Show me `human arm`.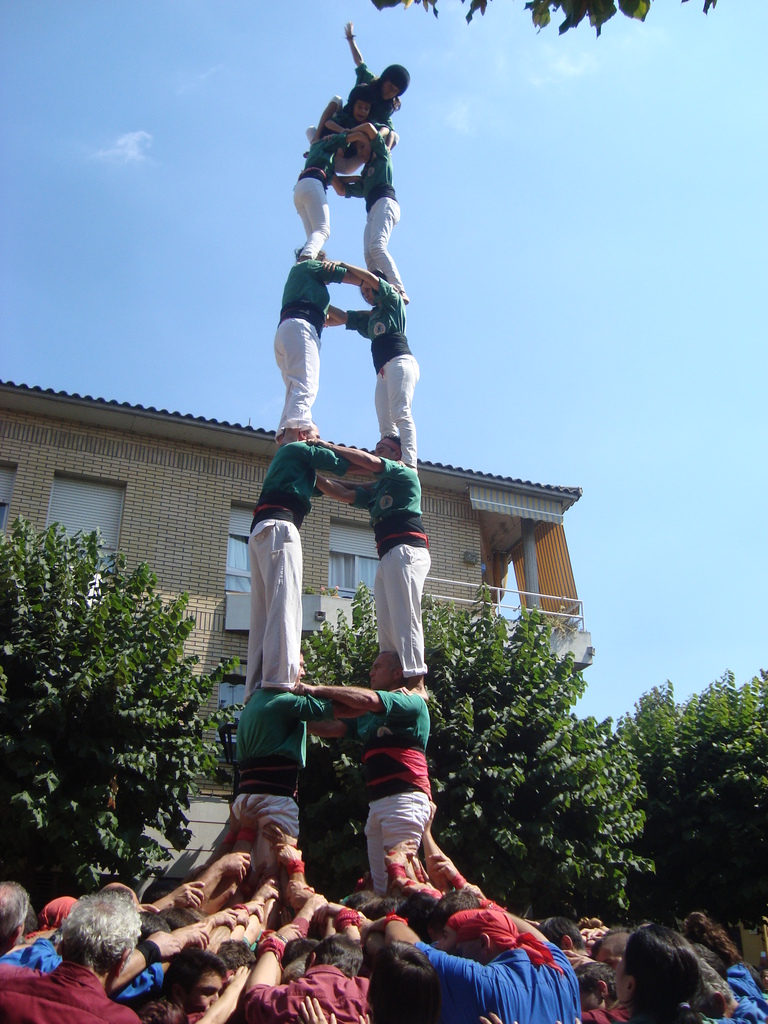
`human arm` is here: Rect(319, 294, 376, 338).
